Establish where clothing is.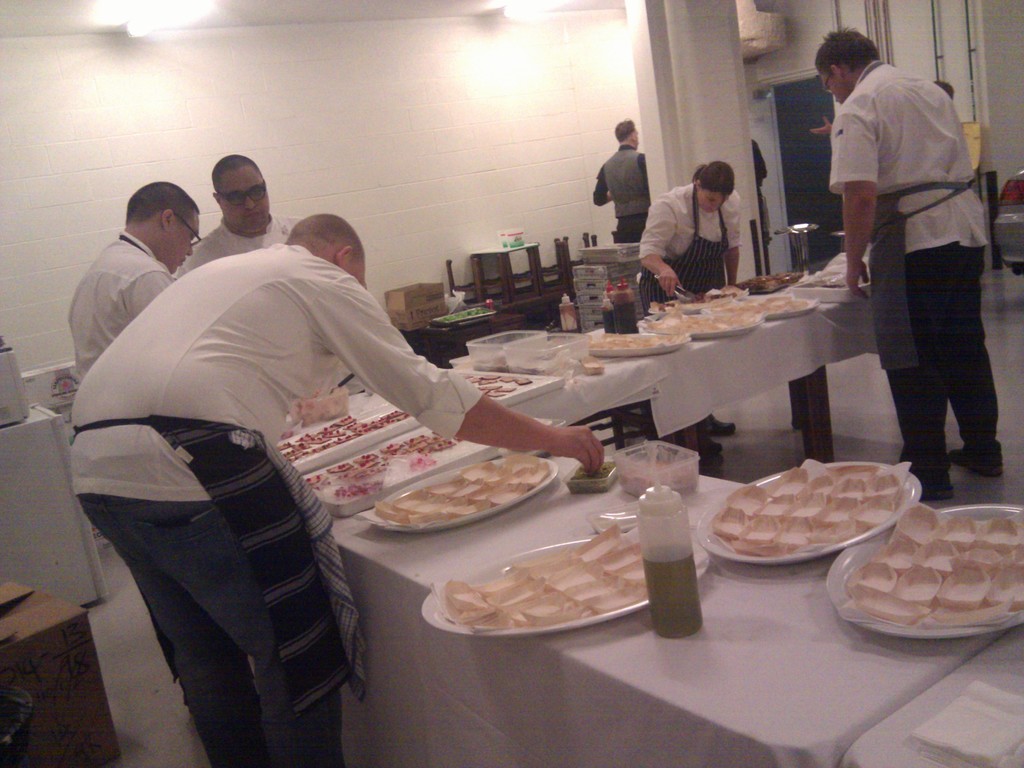
Established at (x1=825, y1=59, x2=985, y2=470).
